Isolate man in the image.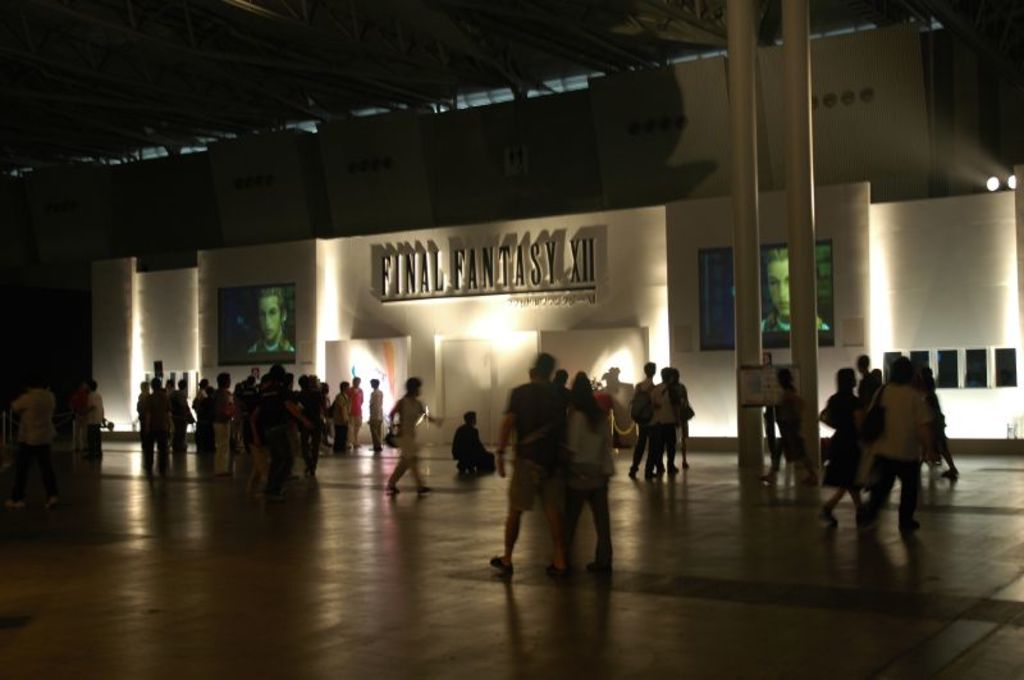
Isolated region: 4/378/58/508.
